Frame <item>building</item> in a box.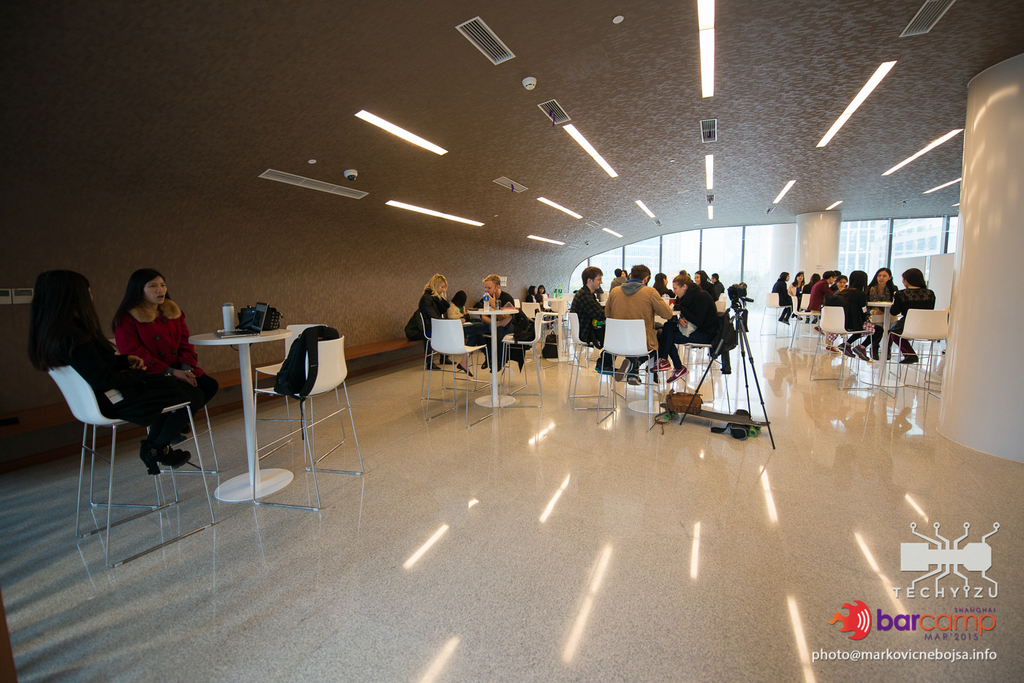
<region>0, 0, 1023, 682</region>.
